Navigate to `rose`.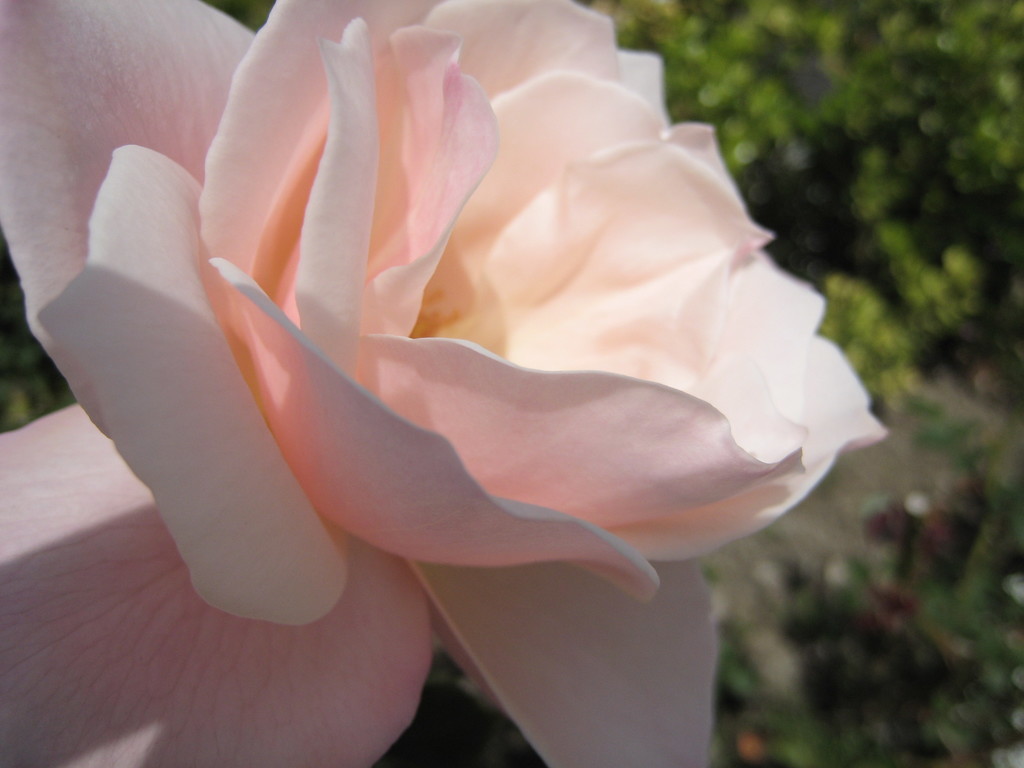
Navigation target: select_region(0, 0, 889, 767).
